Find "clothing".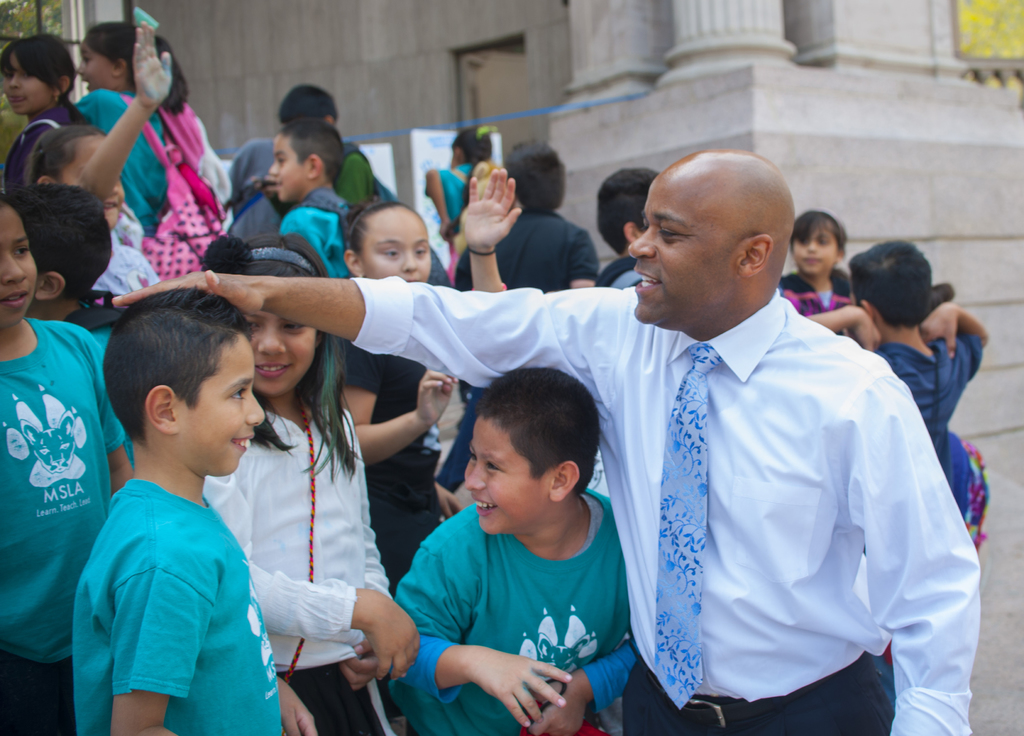
x1=863 y1=337 x2=988 y2=532.
